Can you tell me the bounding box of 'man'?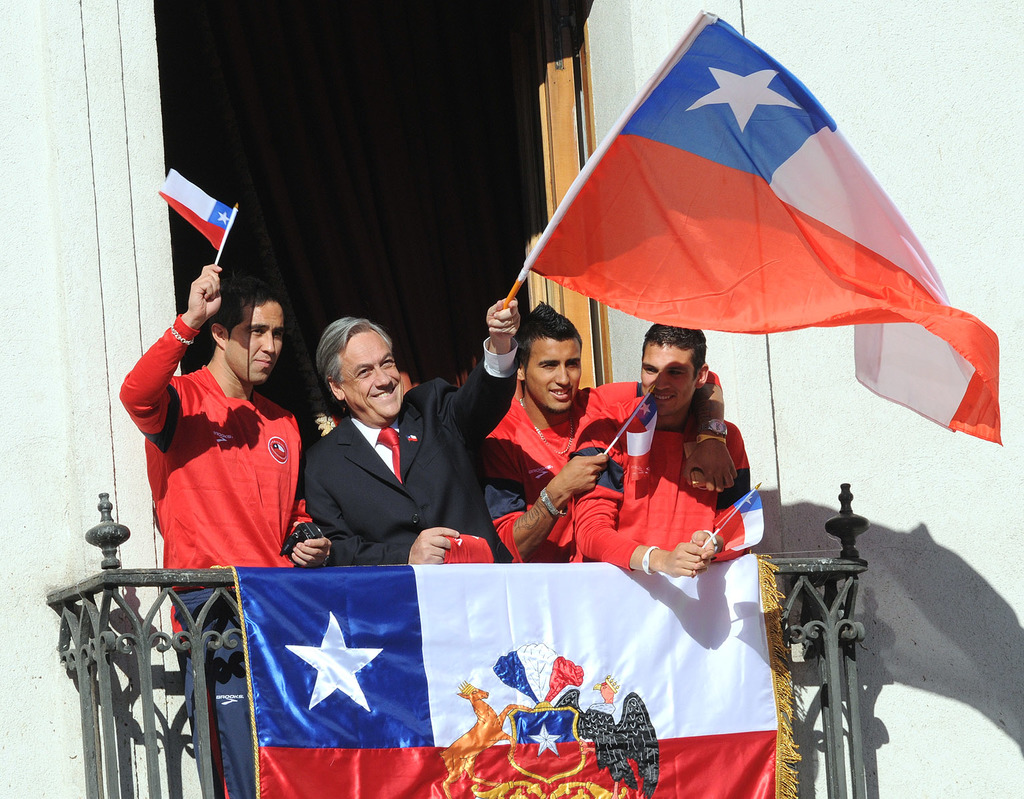
{"x1": 575, "y1": 318, "x2": 756, "y2": 581}.
